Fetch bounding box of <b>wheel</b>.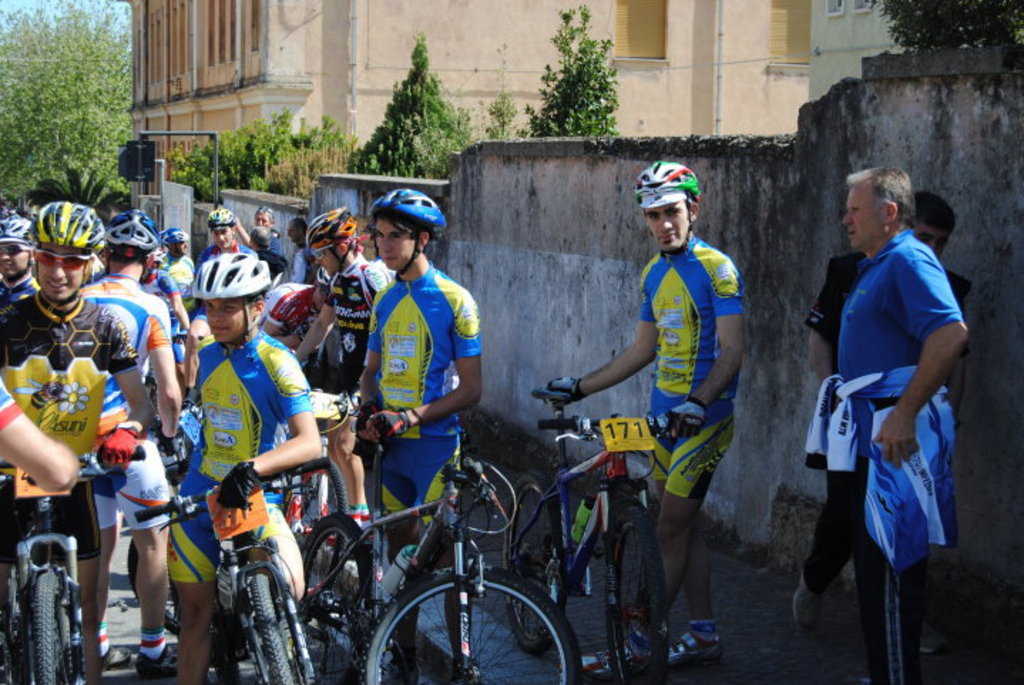
Bbox: locate(286, 451, 352, 548).
